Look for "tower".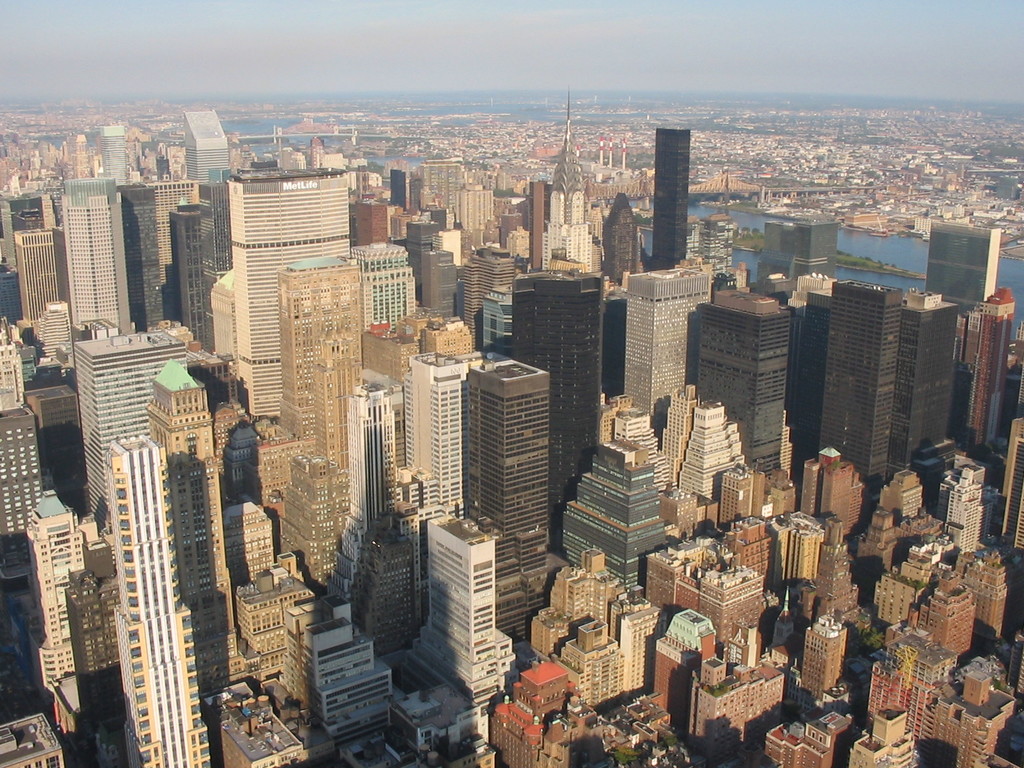
Found: (left=794, top=219, right=837, bottom=280).
